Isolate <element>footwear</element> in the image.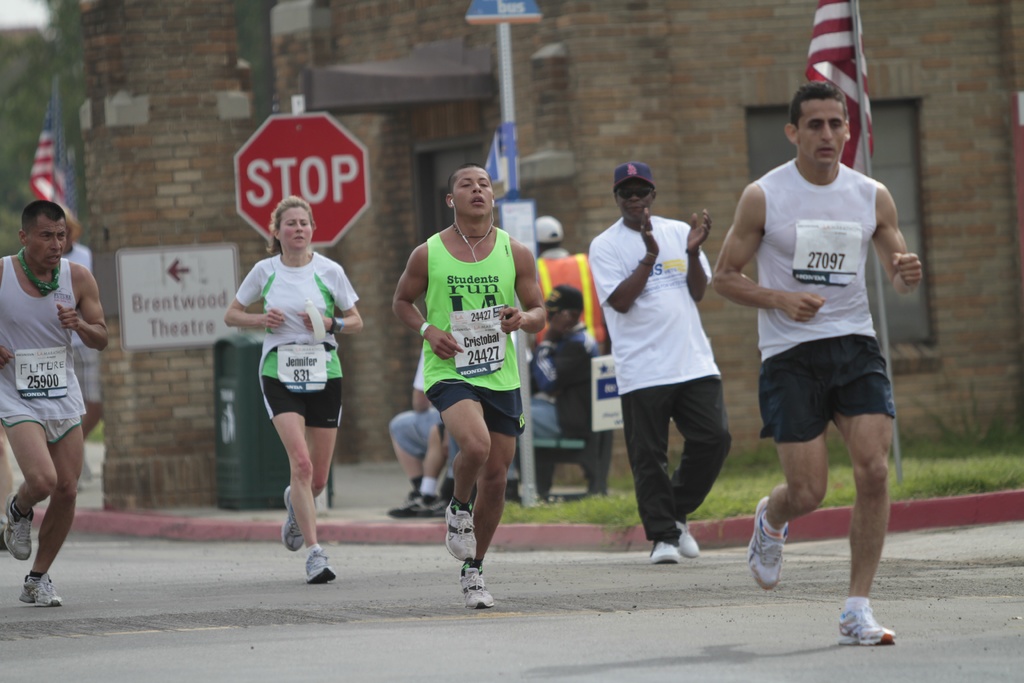
Isolated region: Rect(677, 516, 696, 555).
